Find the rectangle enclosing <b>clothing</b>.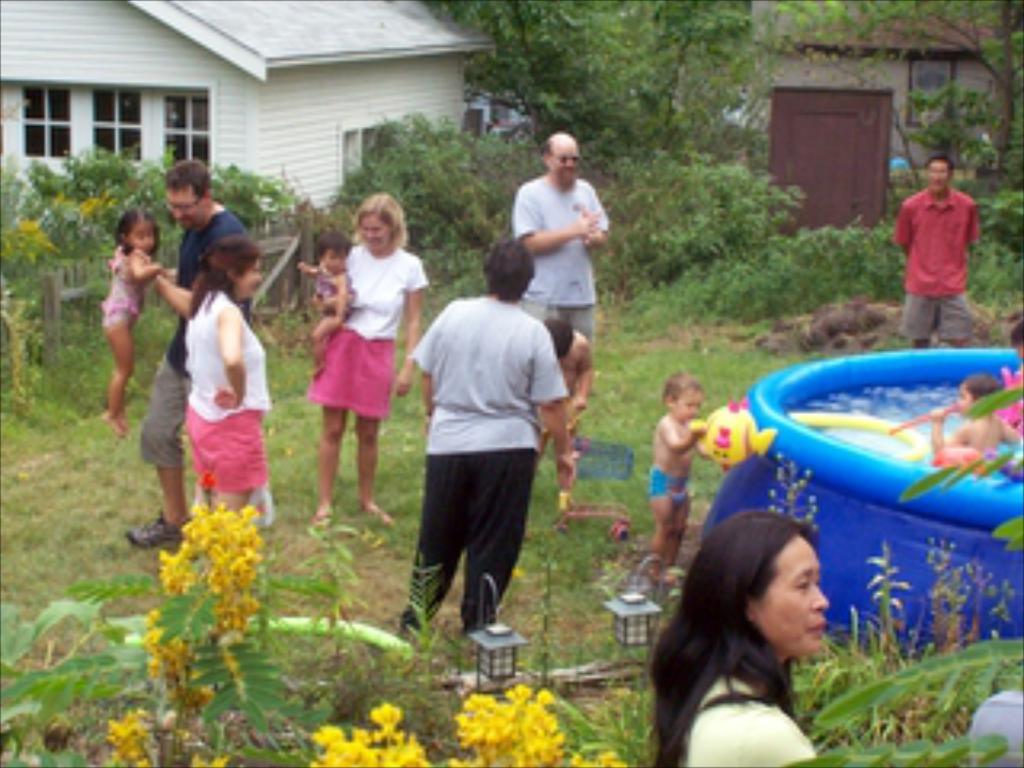
96 234 157 330.
